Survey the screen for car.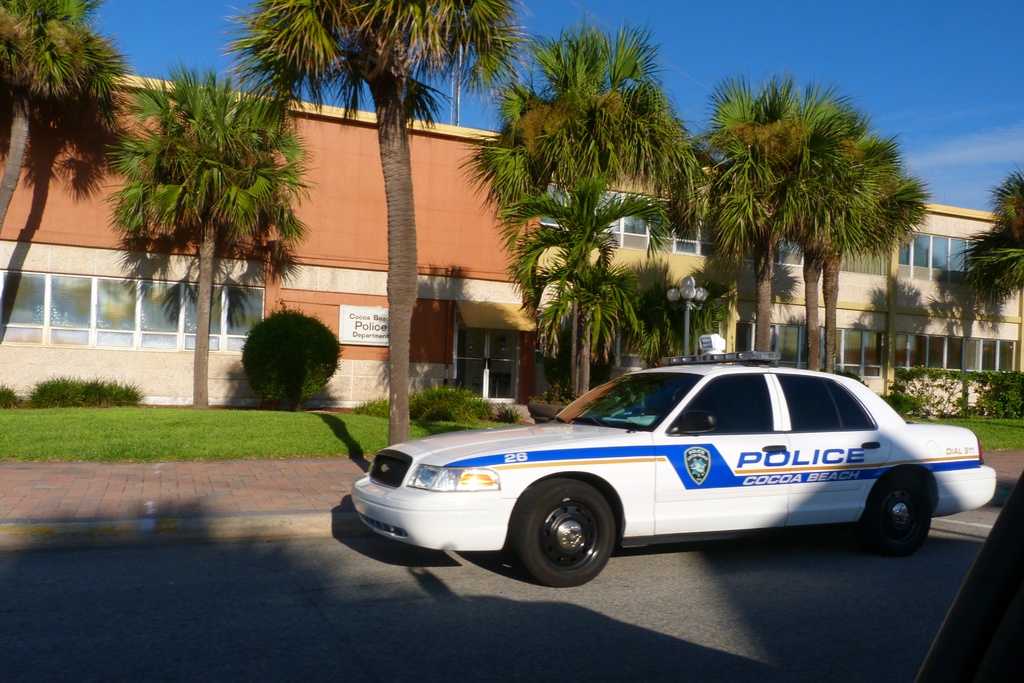
Survey found: pyautogui.locateOnScreen(350, 333, 996, 588).
